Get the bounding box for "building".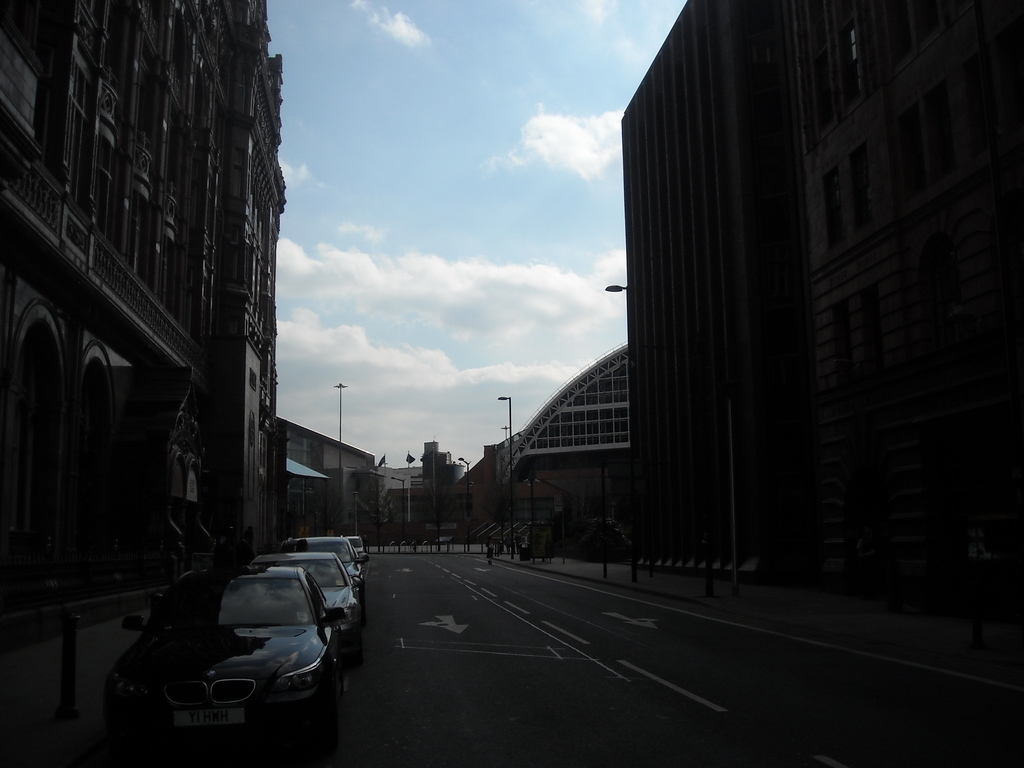
621 0 1023 600.
